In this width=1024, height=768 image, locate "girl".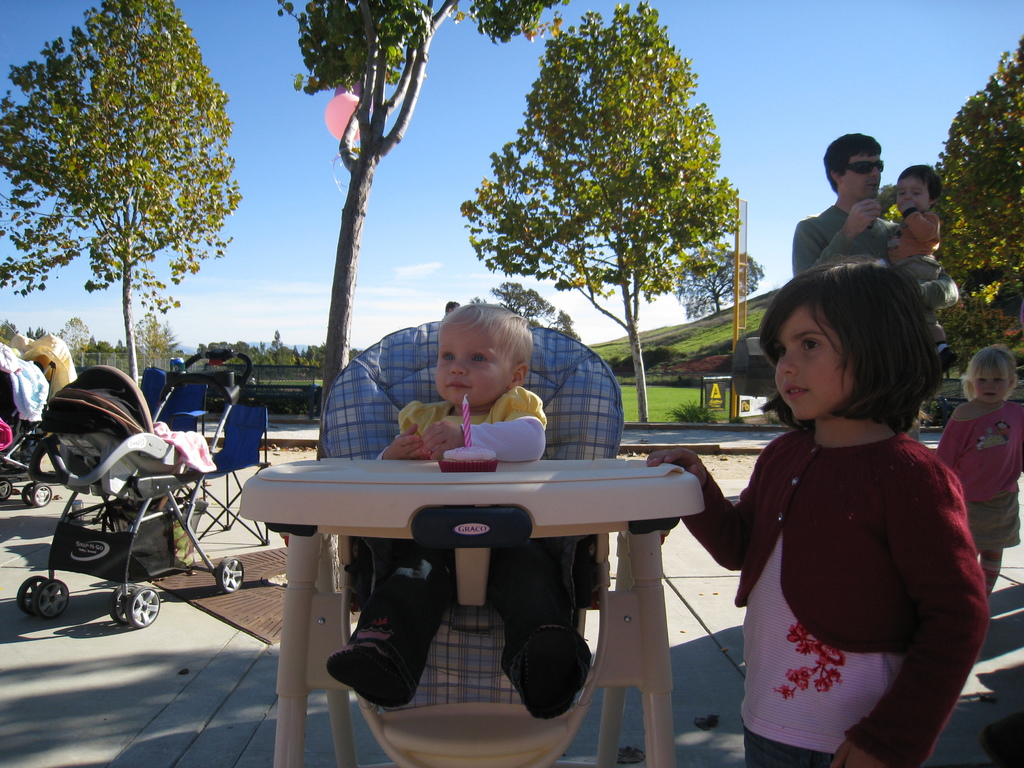
Bounding box: <bbox>644, 265, 991, 767</bbox>.
